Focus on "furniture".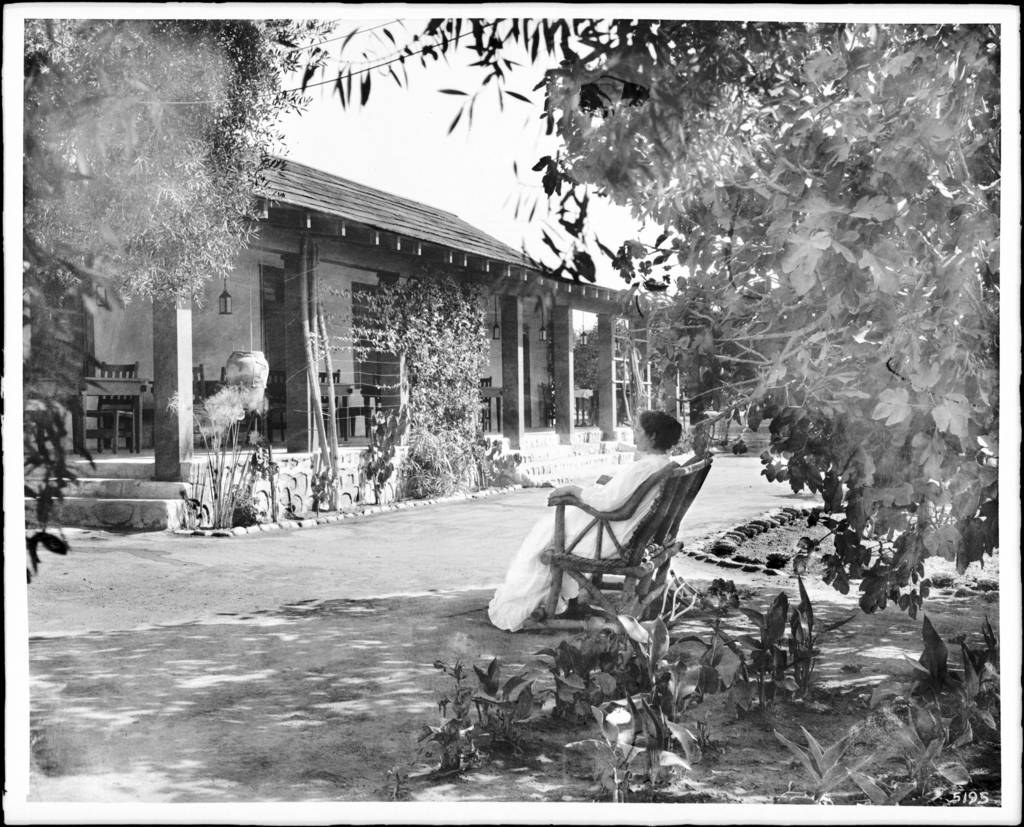
Focused at crop(85, 359, 140, 454).
